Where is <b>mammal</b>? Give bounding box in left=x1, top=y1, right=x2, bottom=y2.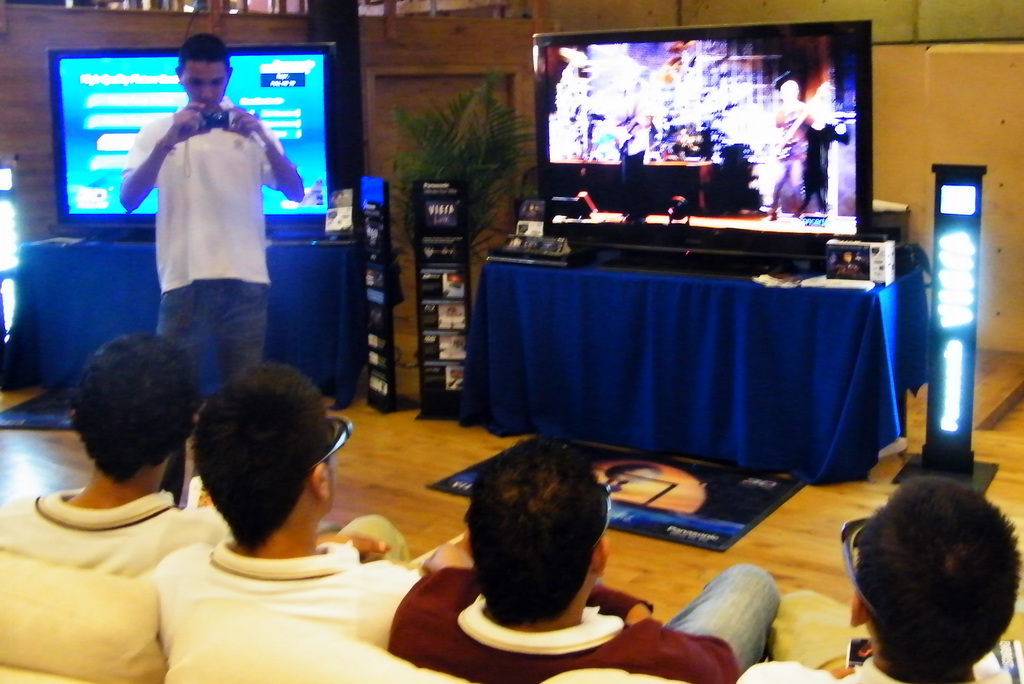
left=810, top=481, right=1023, bottom=683.
